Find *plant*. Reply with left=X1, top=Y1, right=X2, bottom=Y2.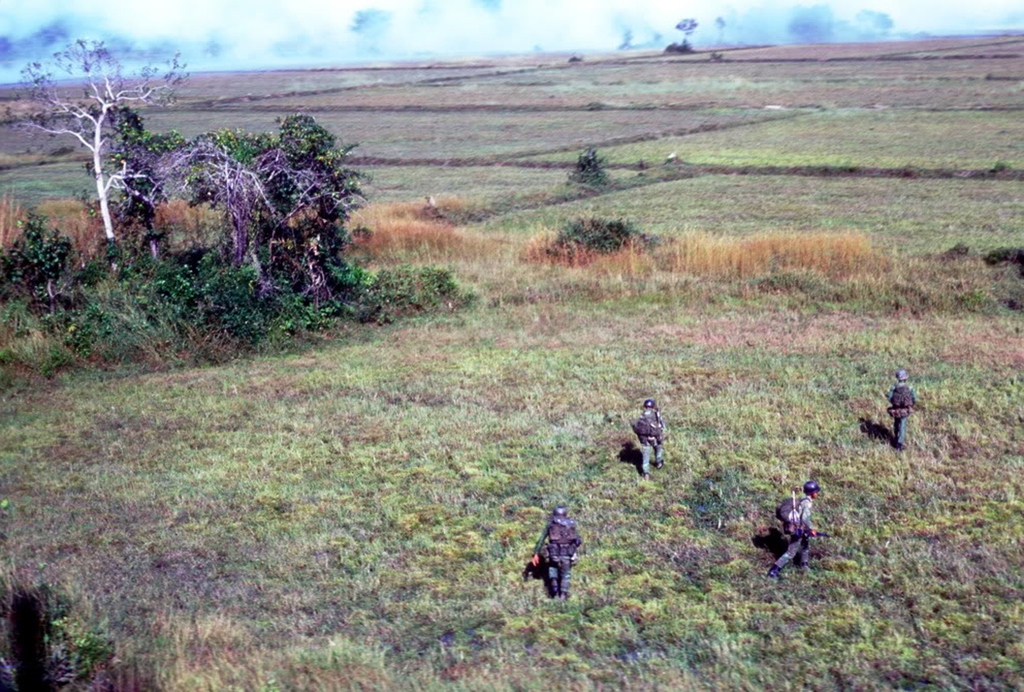
left=159, top=195, right=207, bottom=248.
